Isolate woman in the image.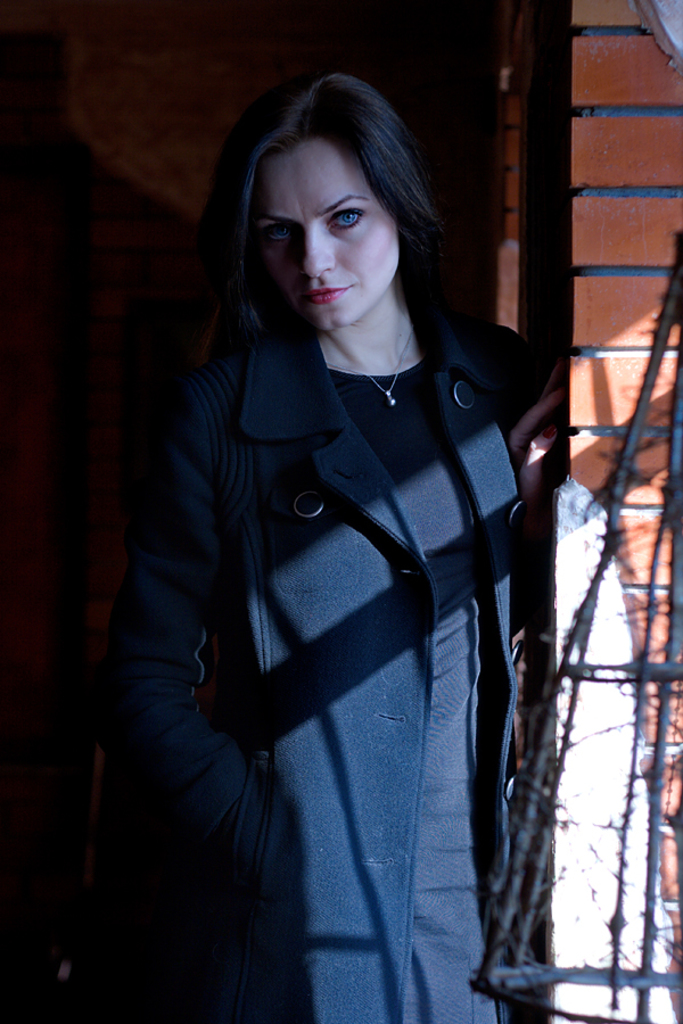
Isolated region: region(116, 69, 569, 1023).
